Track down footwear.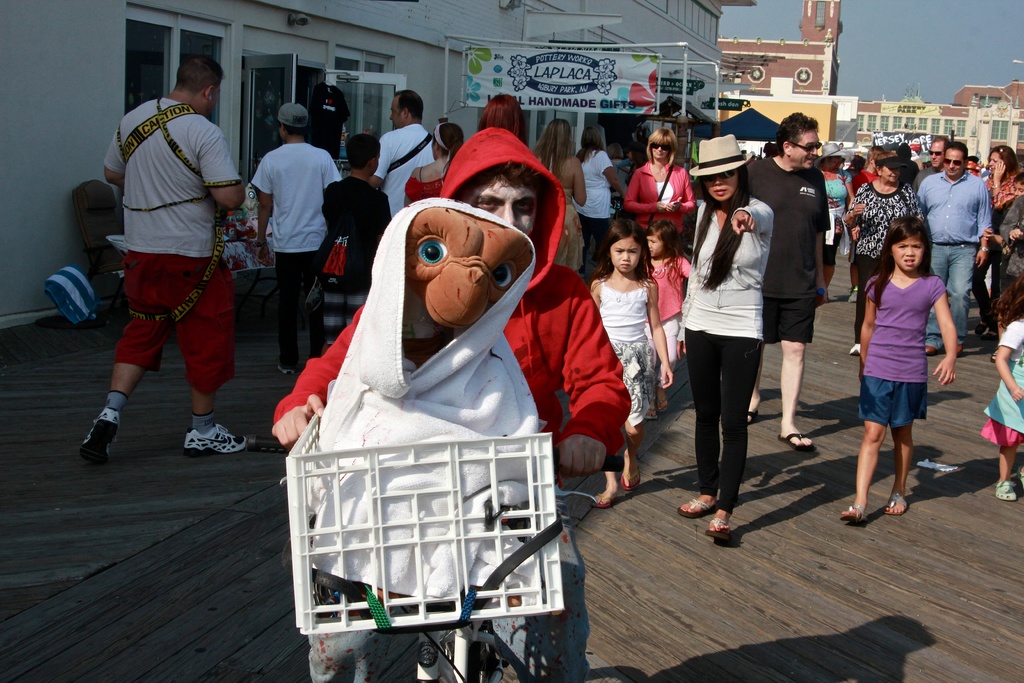
Tracked to pyautogui.locateOnScreen(275, 361, 295, 376).
